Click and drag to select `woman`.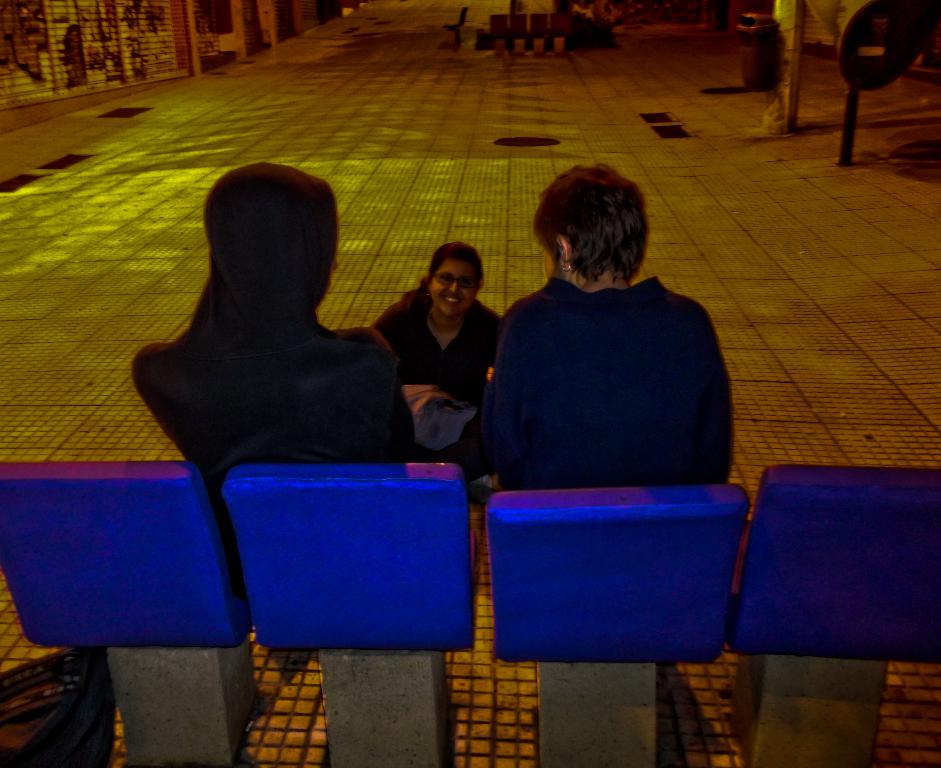
Selection: bbox(473, 163, 735, 486).
